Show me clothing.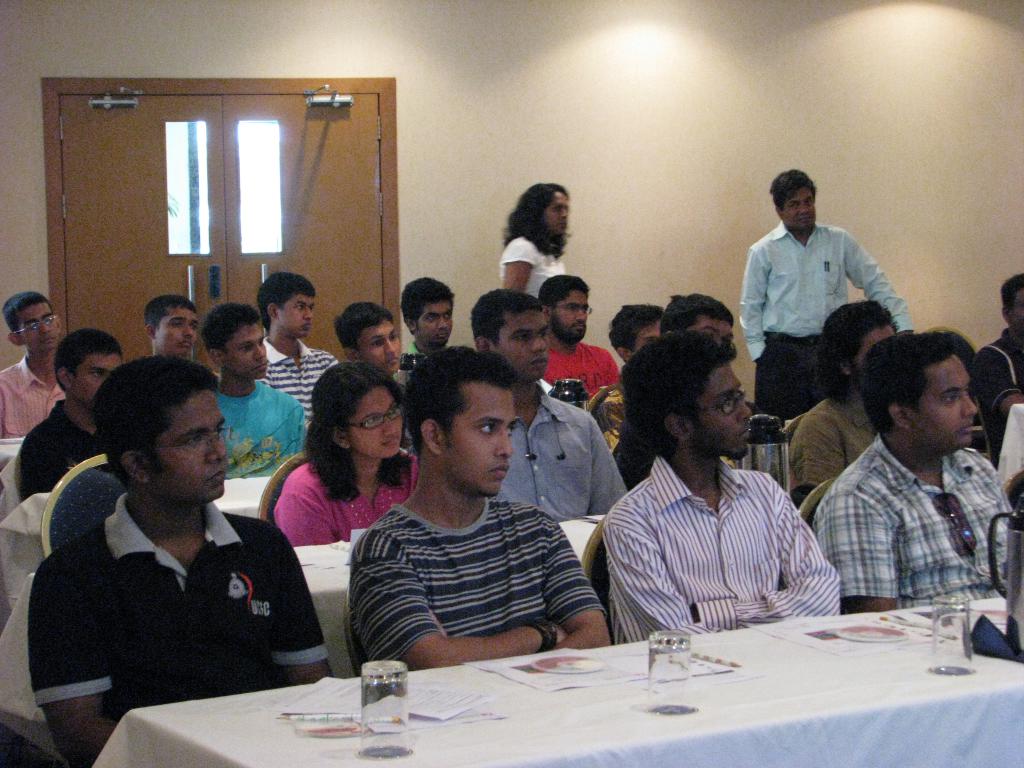
clothing is here: 33:464:319:730.
